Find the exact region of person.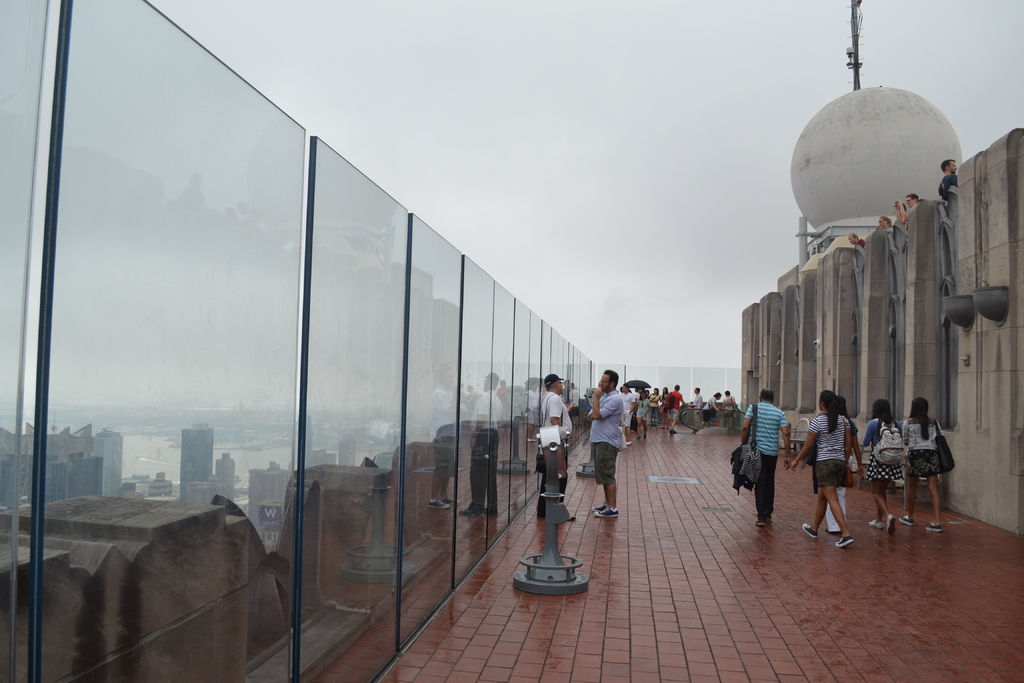
Exact region: (left=861, top=400, right=903, bottom=533).
